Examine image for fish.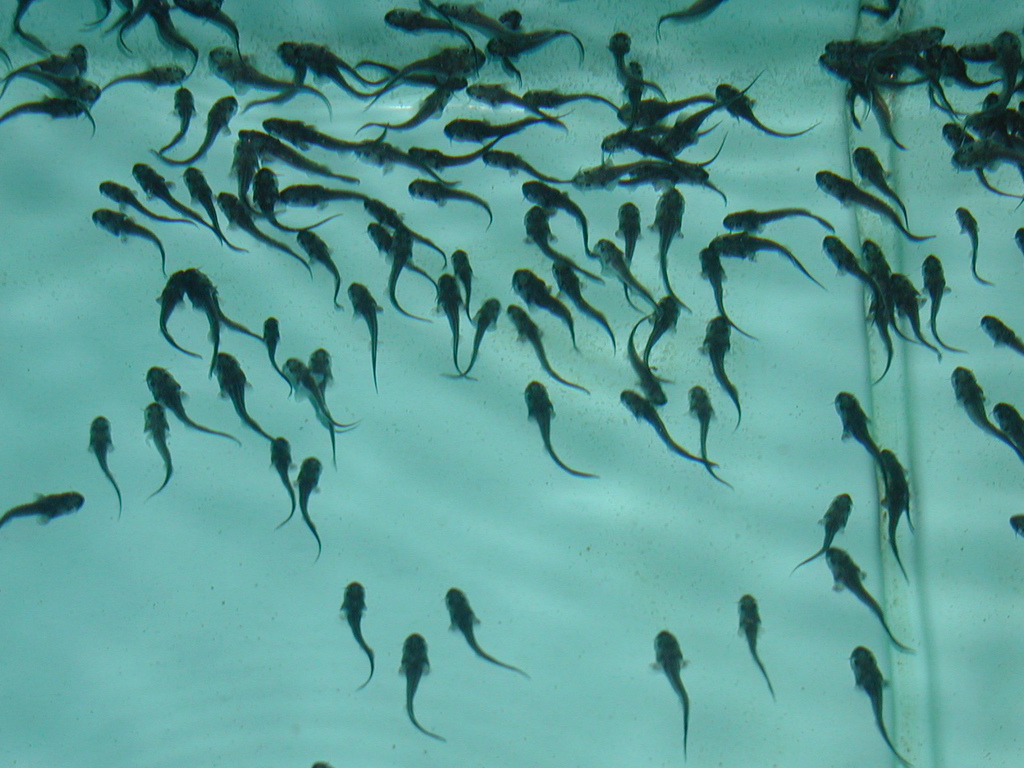
Examination result: <region>825, 537, 906, 643</region>.
